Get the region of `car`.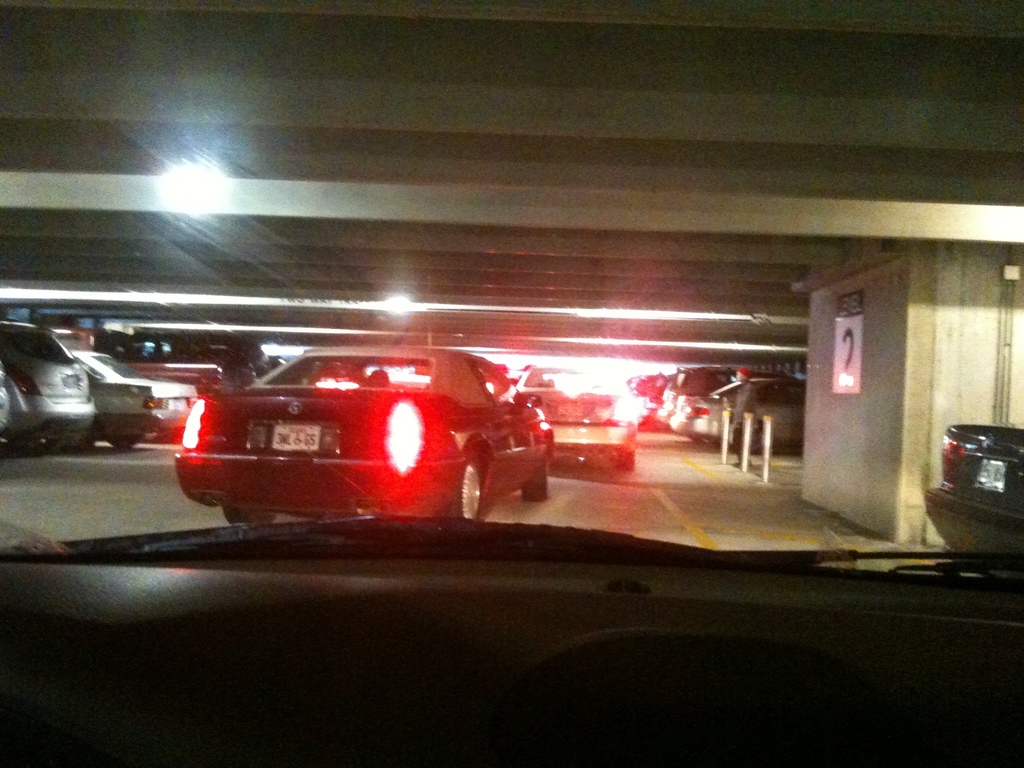
[left=523, top=369, right=636, bottom=466].
